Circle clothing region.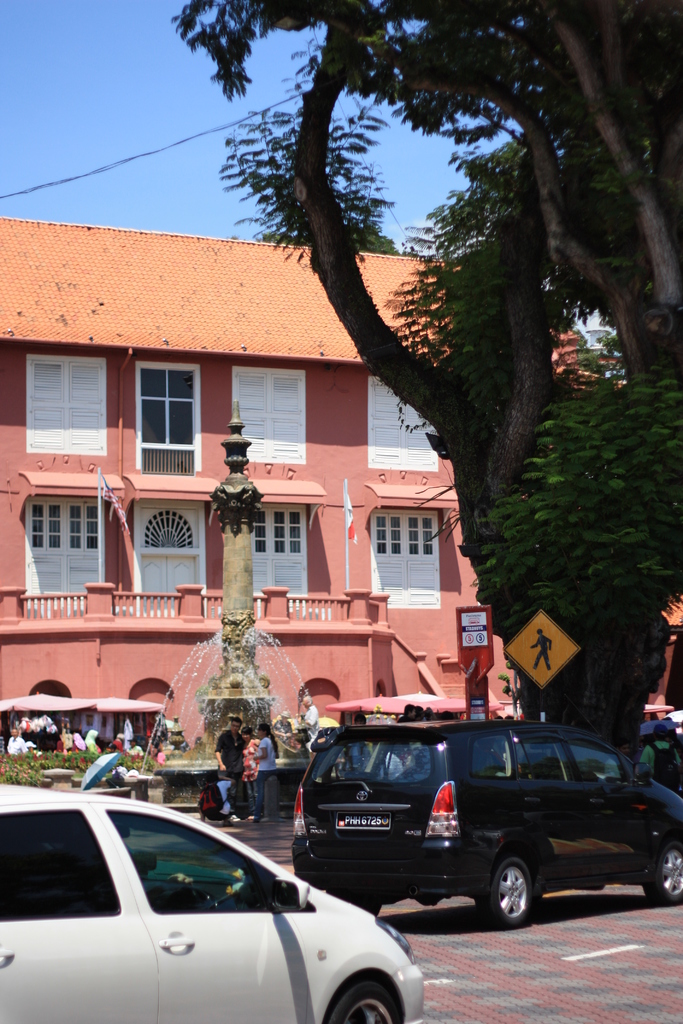
Region: box(243, 741, 256, 810).
